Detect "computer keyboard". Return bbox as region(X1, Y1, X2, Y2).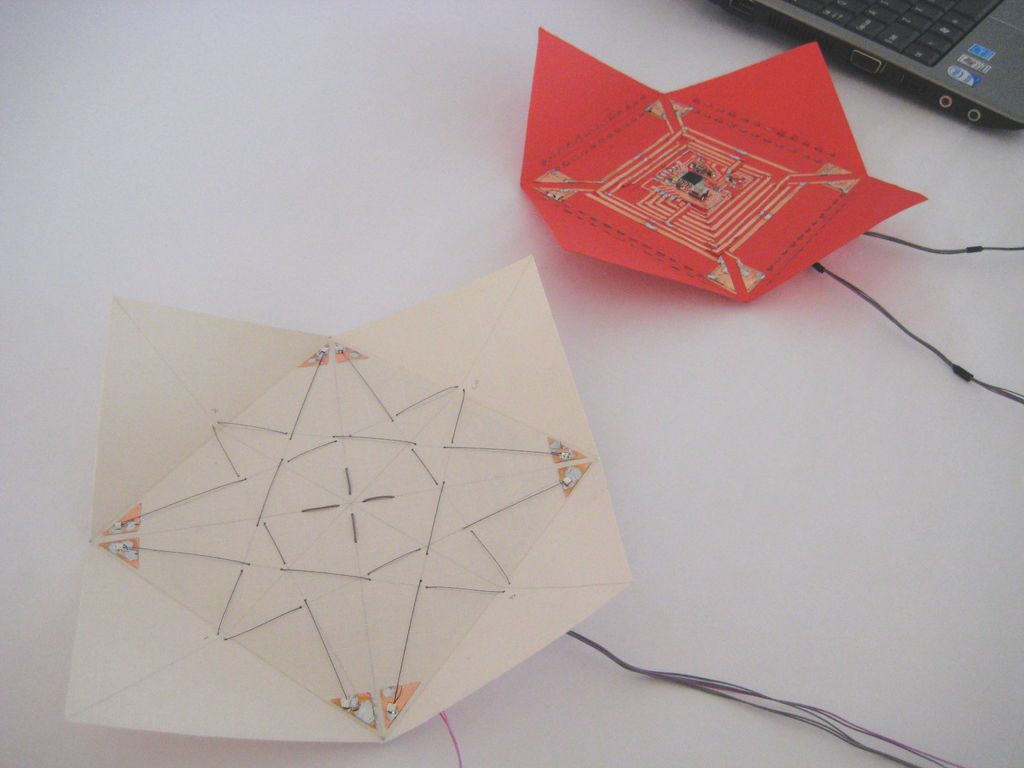
region(788, 0, 1007, 66).
